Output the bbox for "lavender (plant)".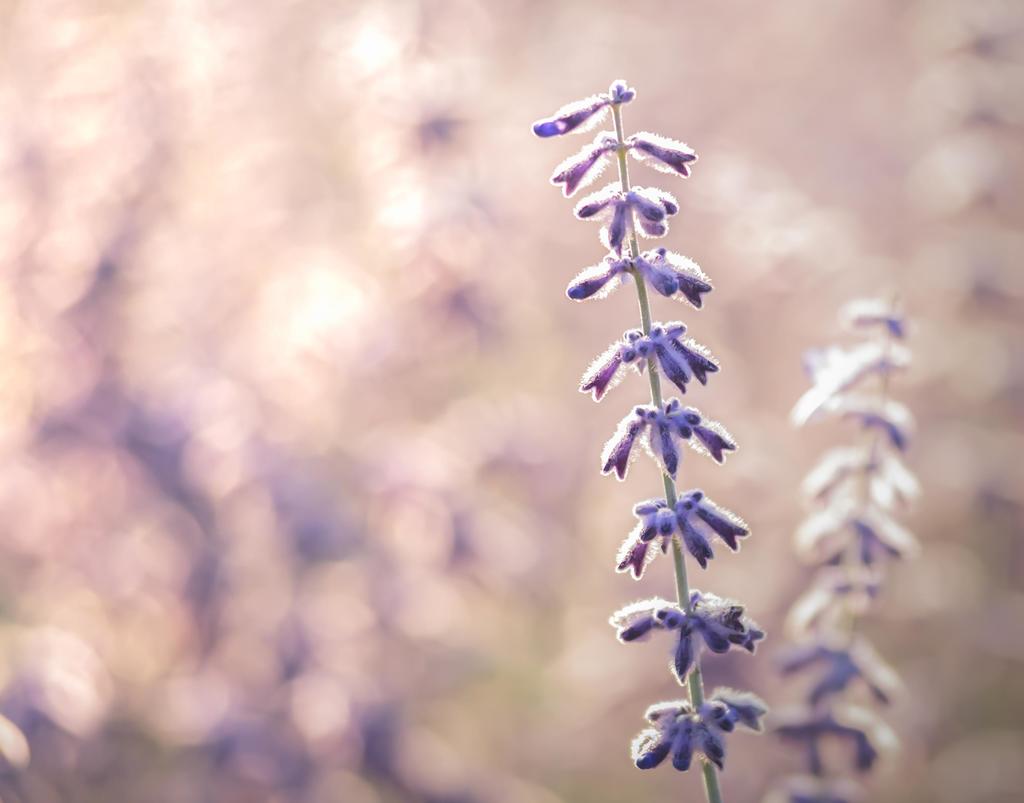
[x1=769, y1=290, x2=912, y2=802].
